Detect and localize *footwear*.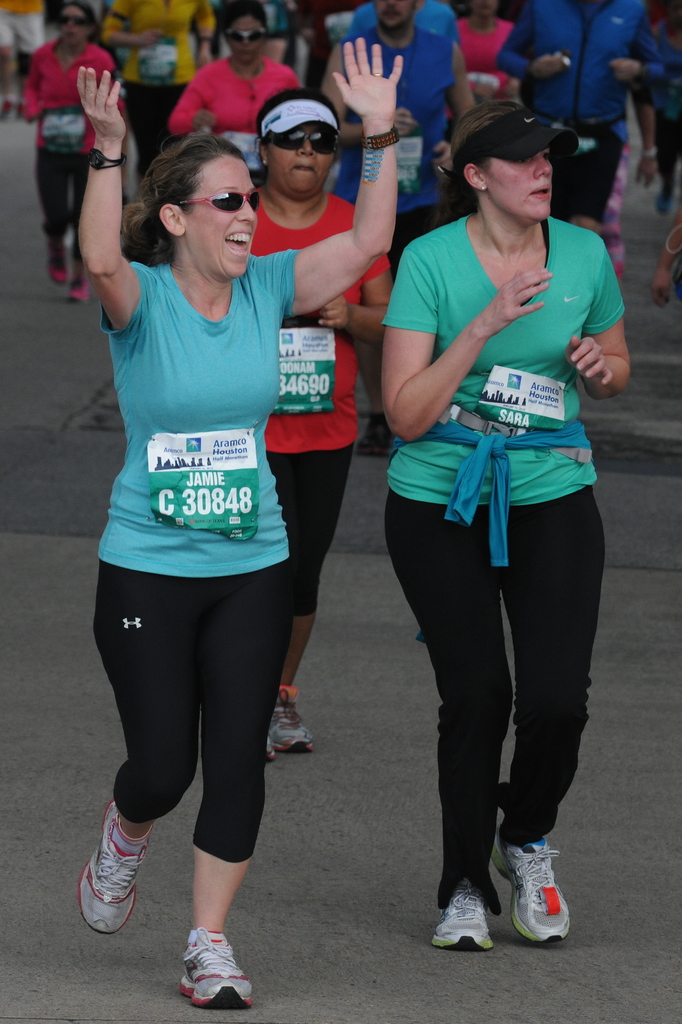
Localized at (264,729,280,766).
